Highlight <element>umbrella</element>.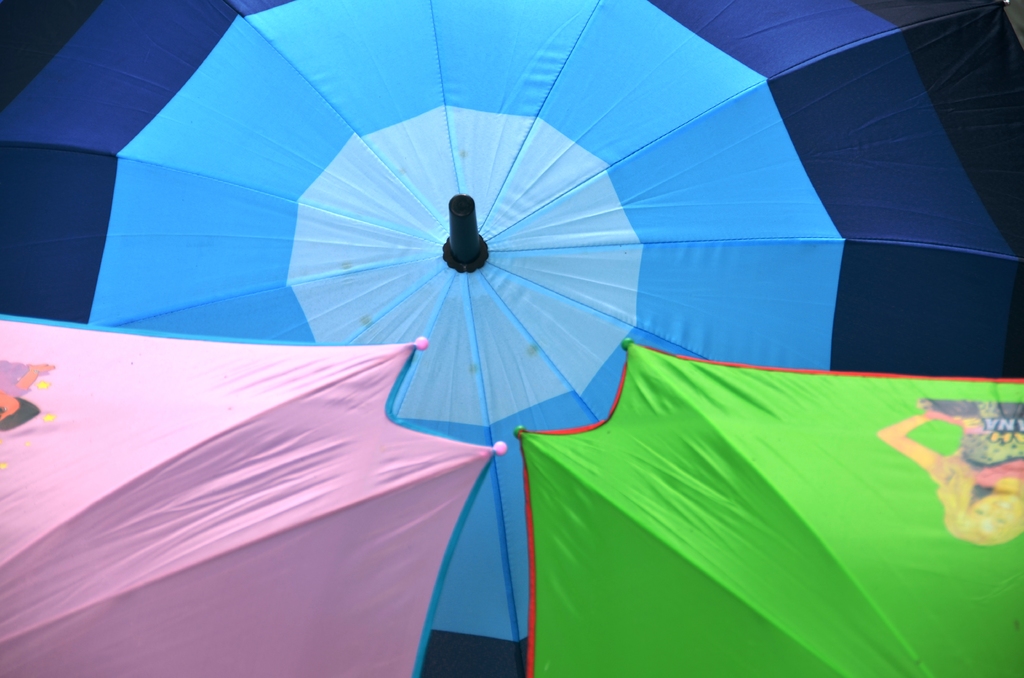
Highlighted region: bbox(515, 339, 1023, 677).
